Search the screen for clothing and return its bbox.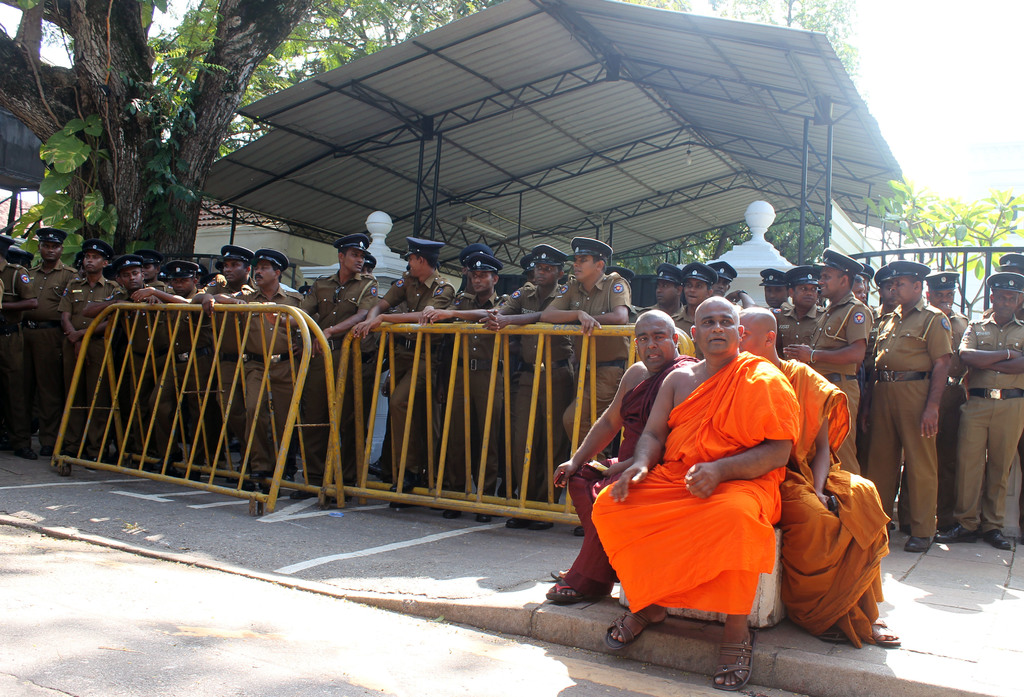
Found: region(381, 261, 439, 509).
